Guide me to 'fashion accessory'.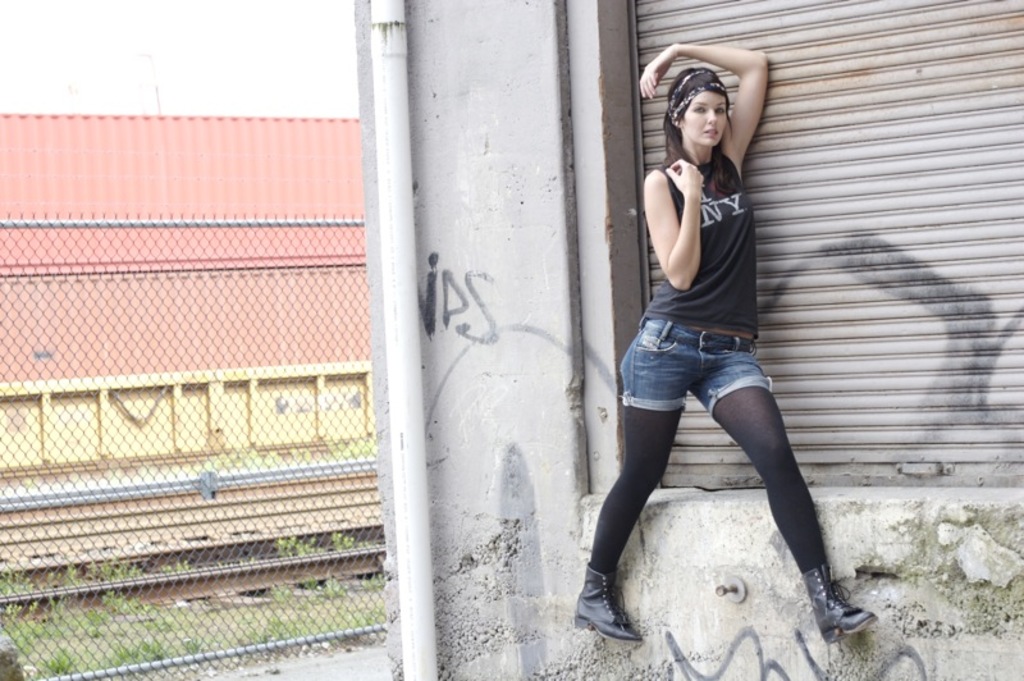
Guidance: <box>668,69,728,124</box>.
